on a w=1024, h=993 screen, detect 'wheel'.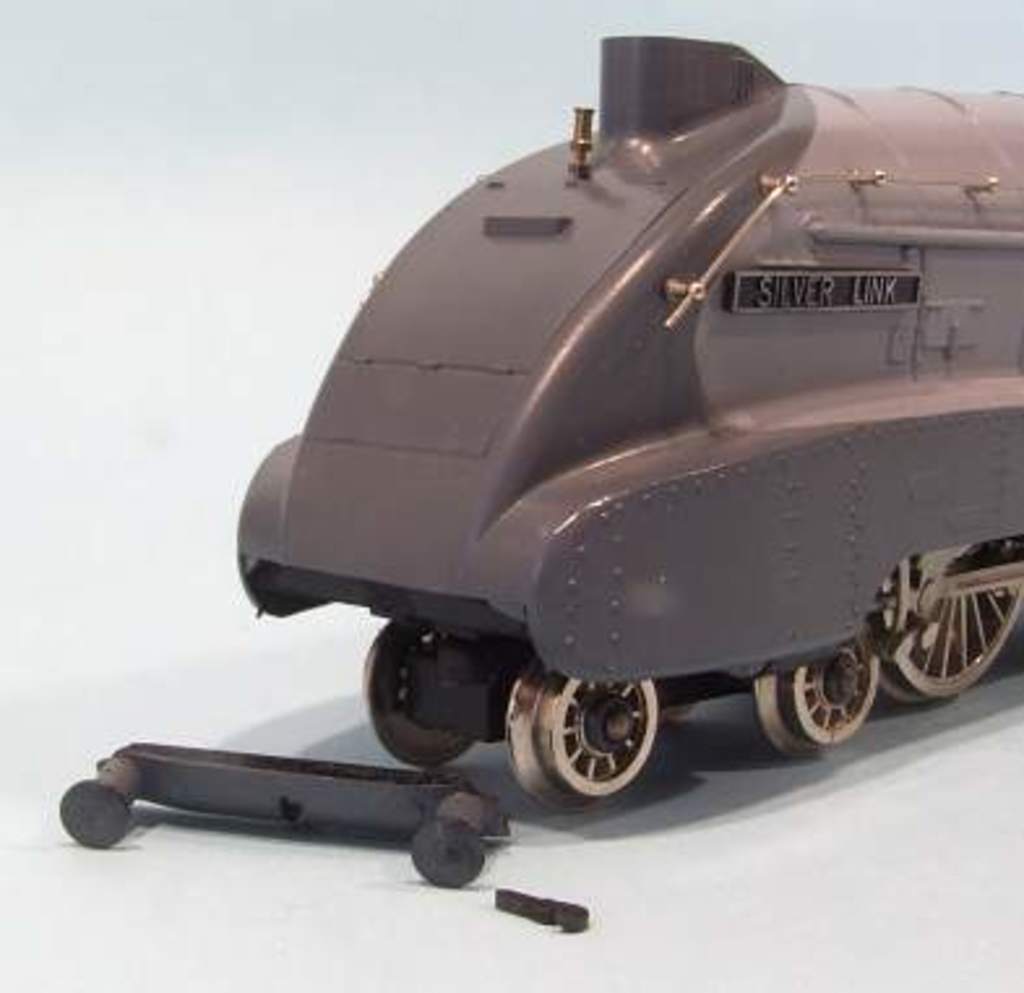
BBox(513, 667, 662, 800).
